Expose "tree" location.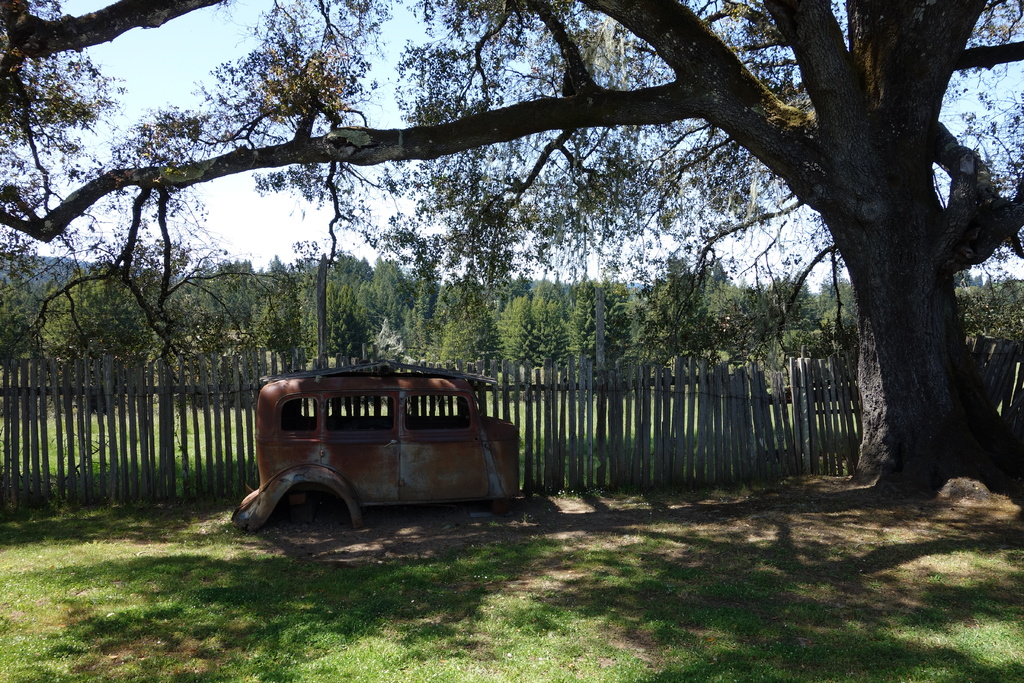
Exposed at box=[814, 270, 865, 345].
